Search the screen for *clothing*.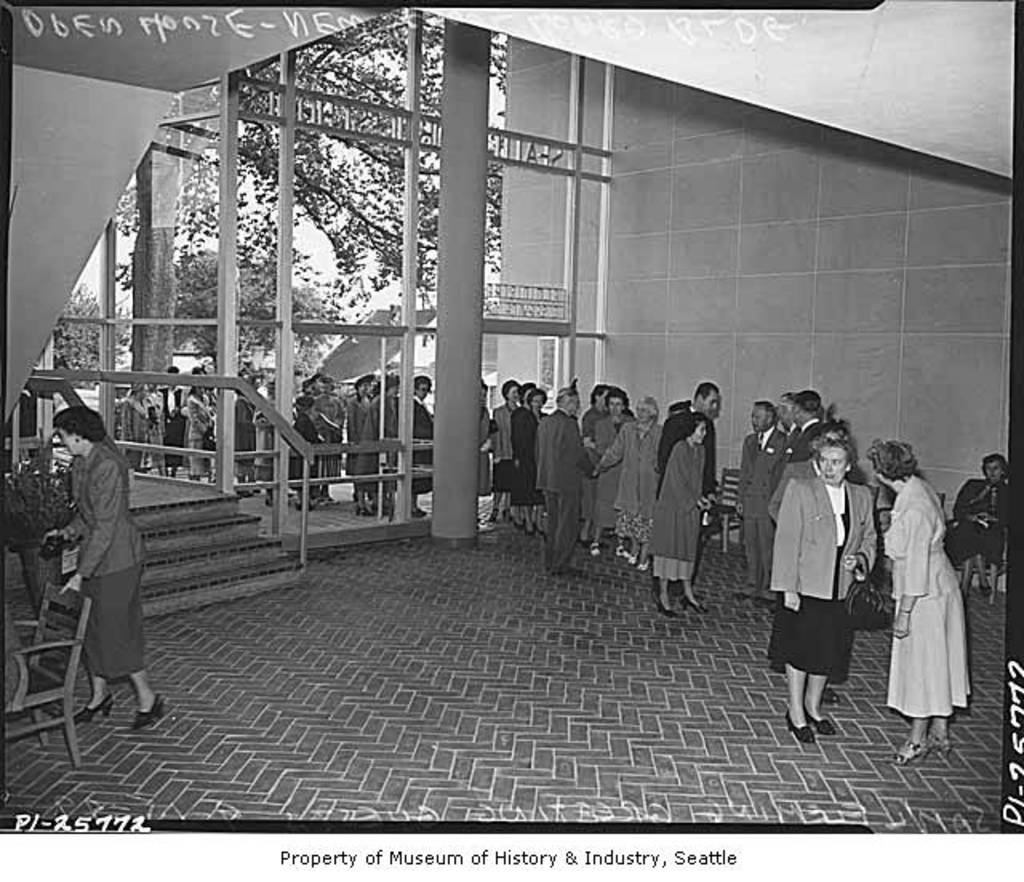
Found at box(869, 471, 970, 717).
